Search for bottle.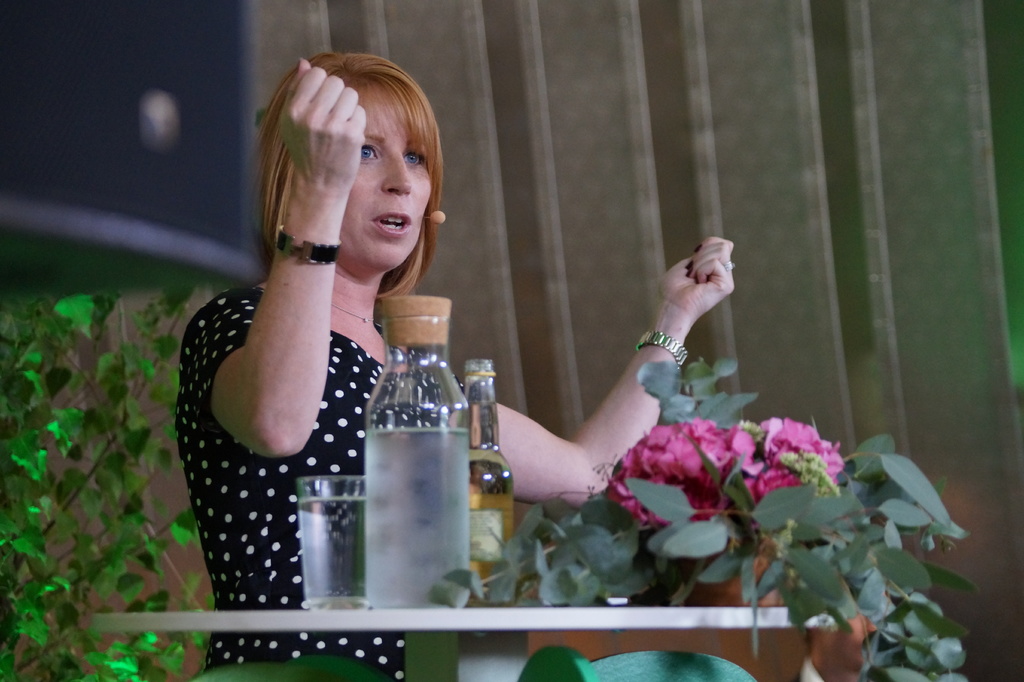
Found at (351,277,476,612).
